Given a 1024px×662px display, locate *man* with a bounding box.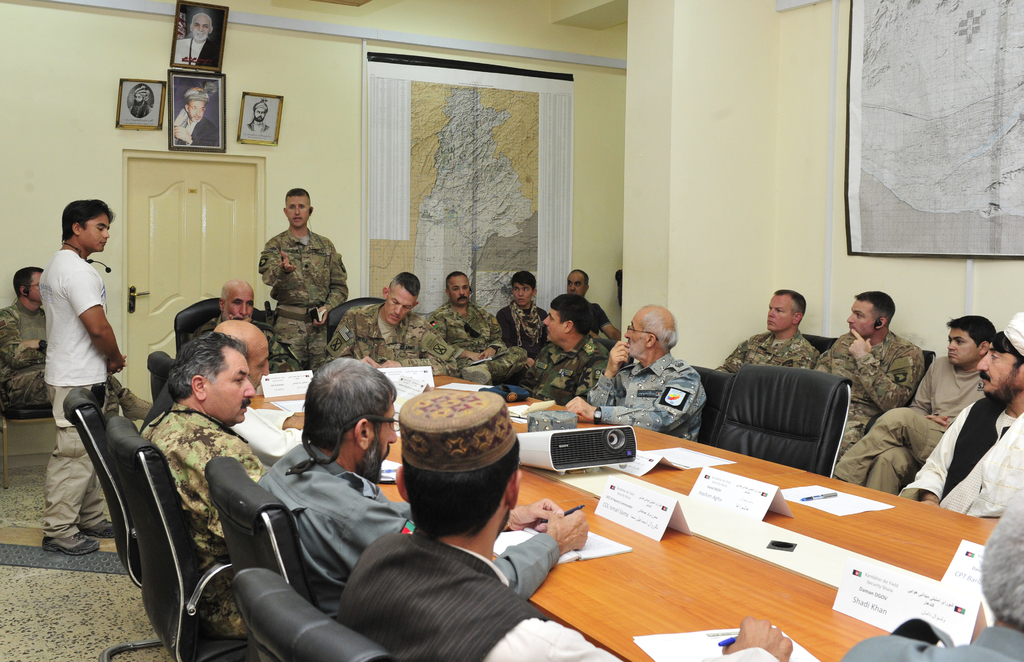
Located: [715, 286, 815, 373].
